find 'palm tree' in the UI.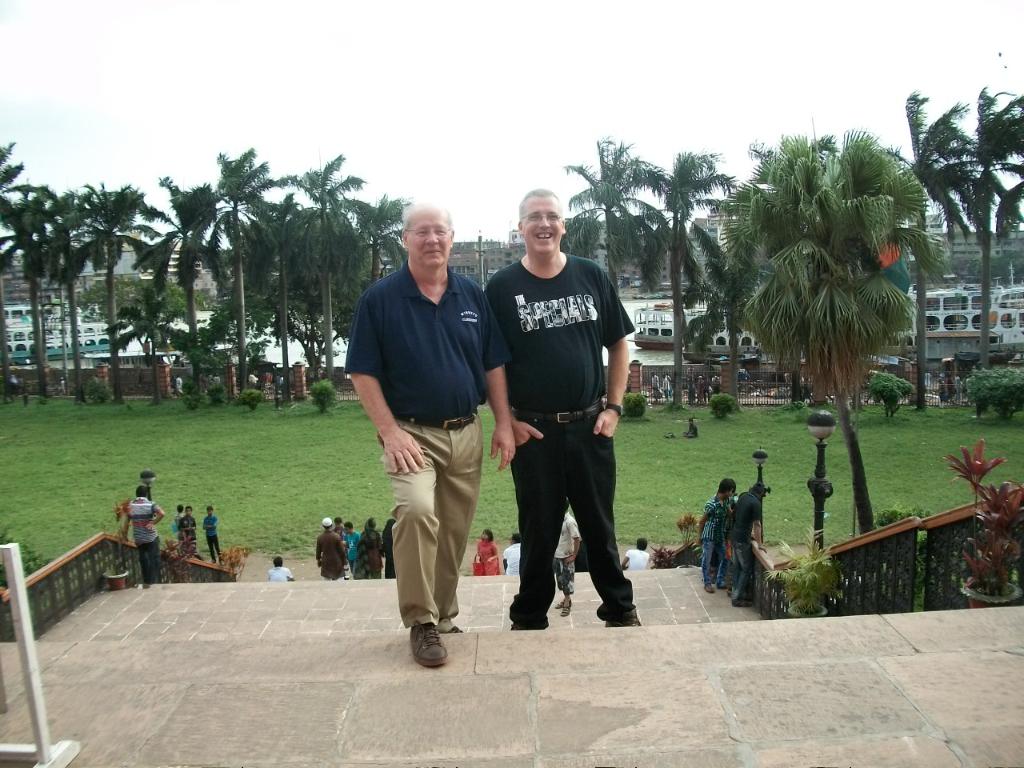
UI element at rect(566, 150, 654, 300).
